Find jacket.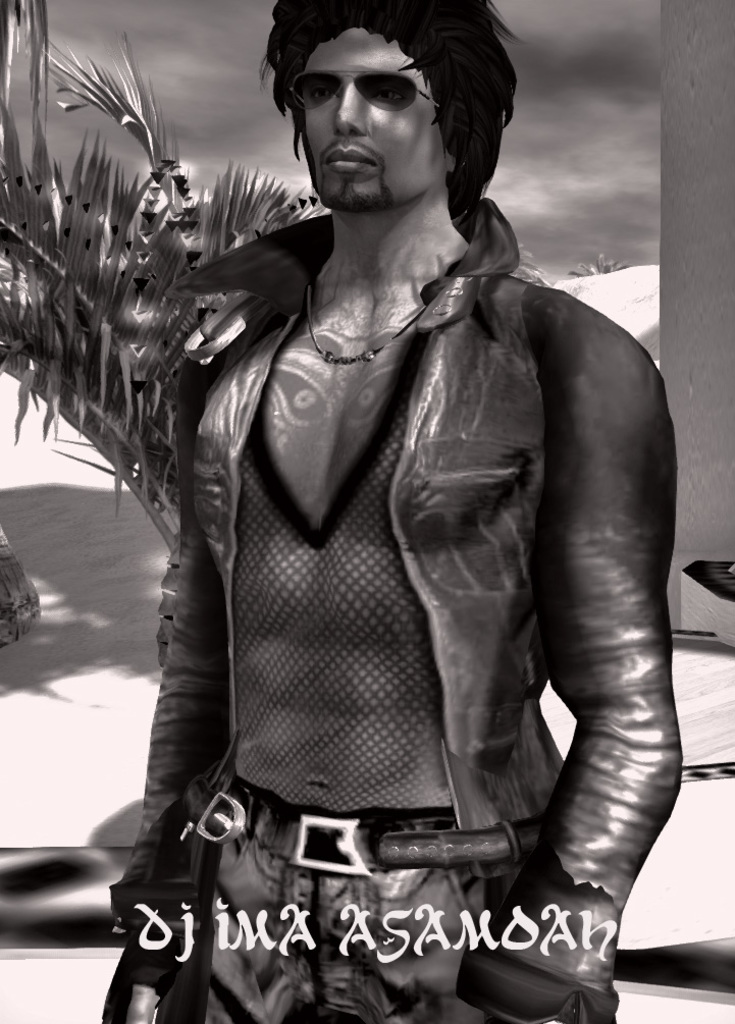
Rect(117, 100, 691, 932).
